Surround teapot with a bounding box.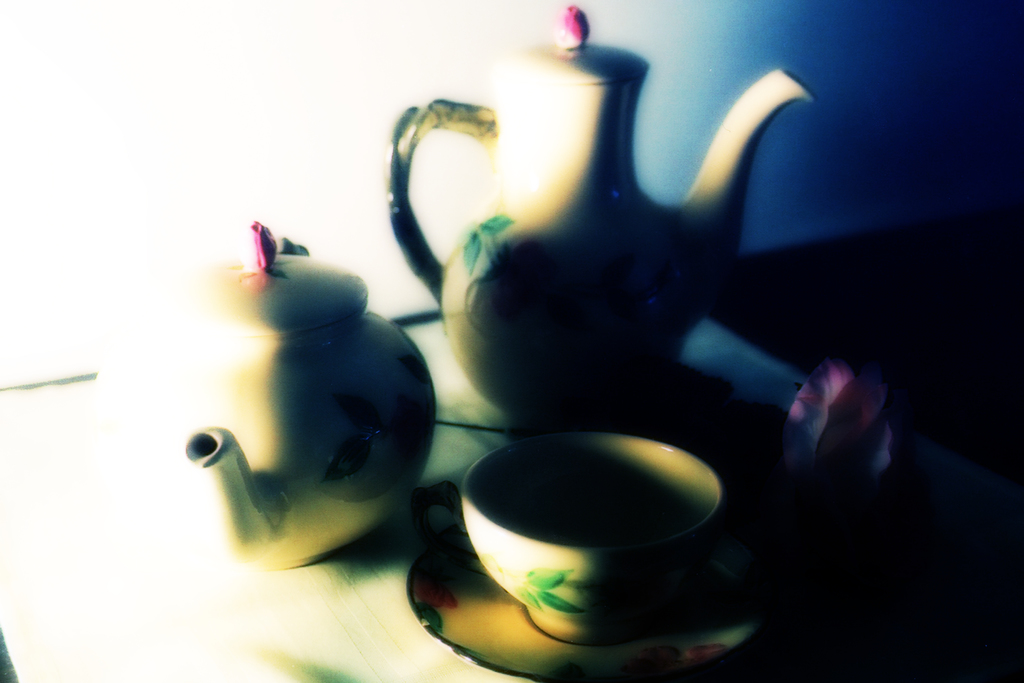
region(93, 218, 435, 573).
